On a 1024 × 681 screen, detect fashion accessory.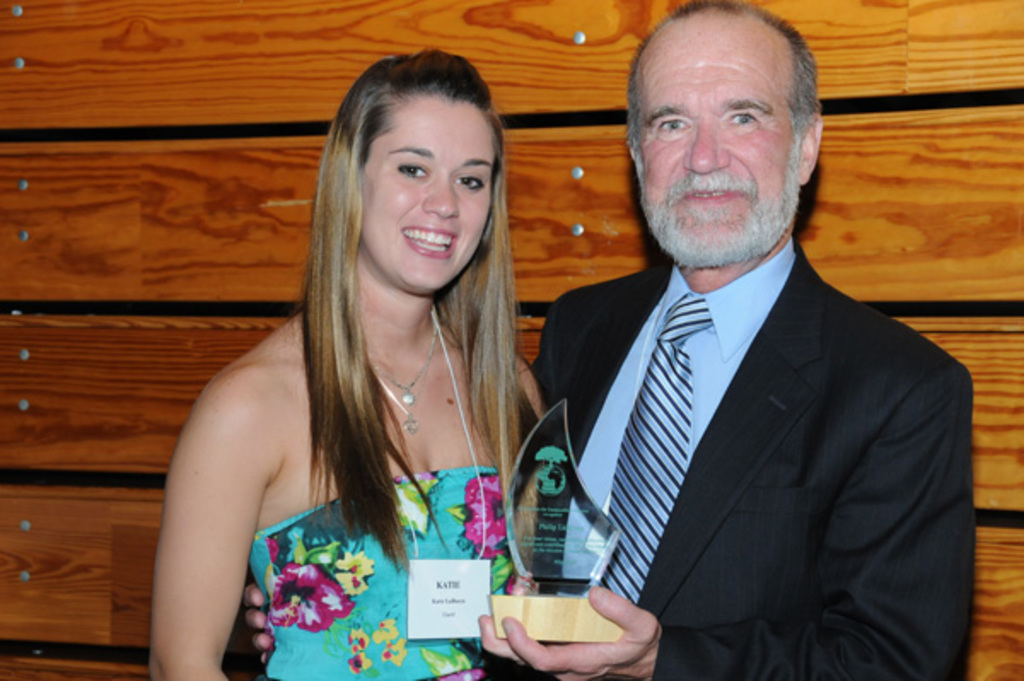
[left=381, top=348, right=432, bottom=410].
